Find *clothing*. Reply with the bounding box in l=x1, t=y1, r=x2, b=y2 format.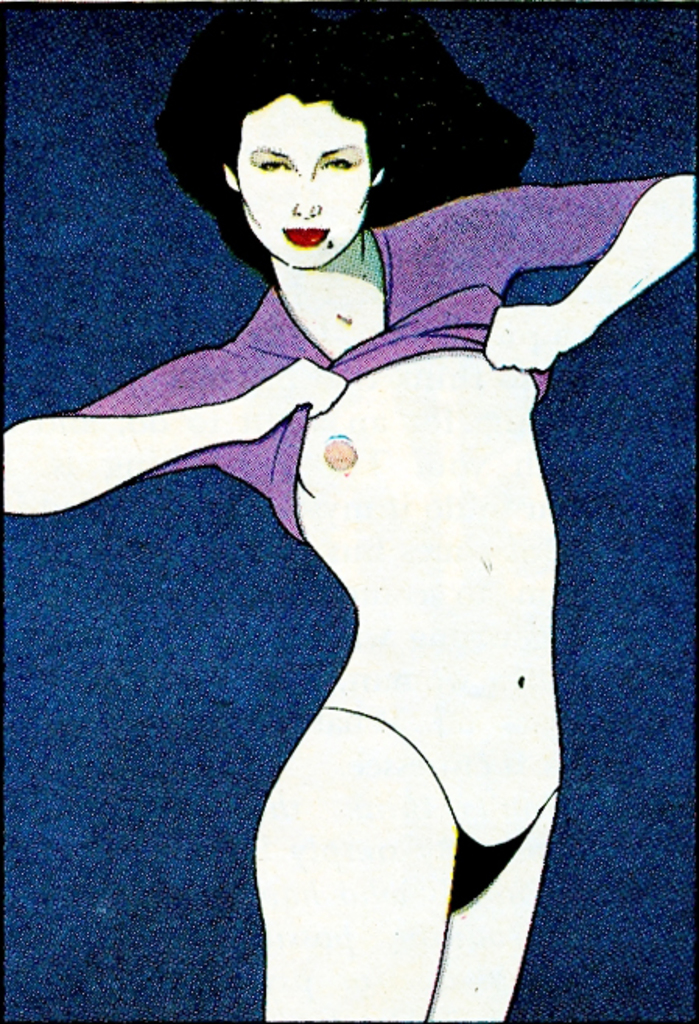
l=72, t=179, r=666, b=537.
